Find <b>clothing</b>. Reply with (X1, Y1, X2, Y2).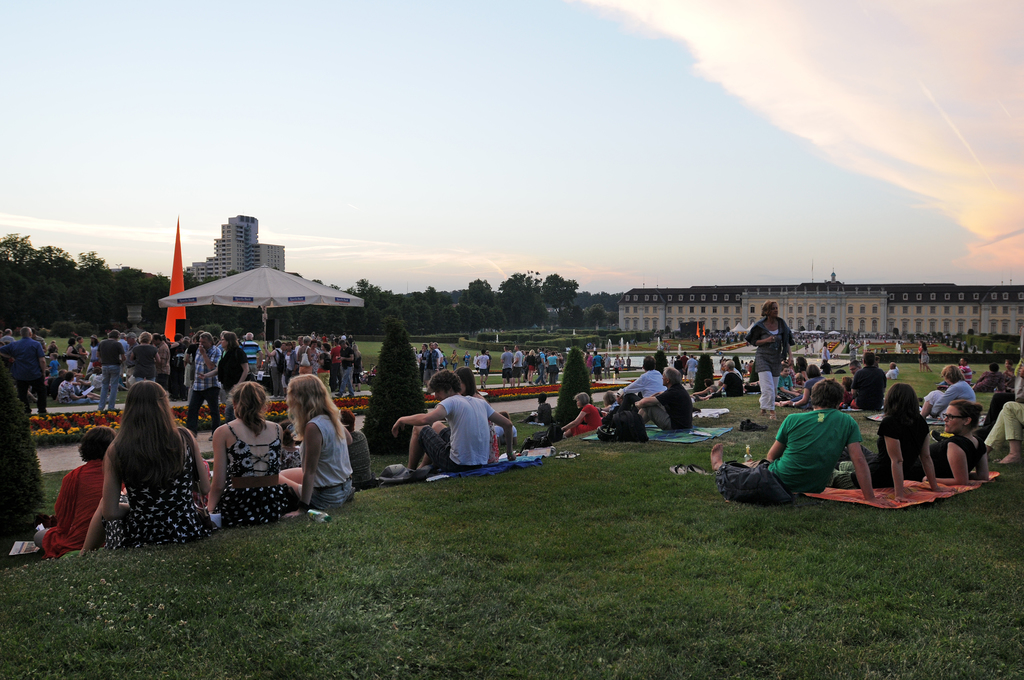
(646, 384, 697, 432).
